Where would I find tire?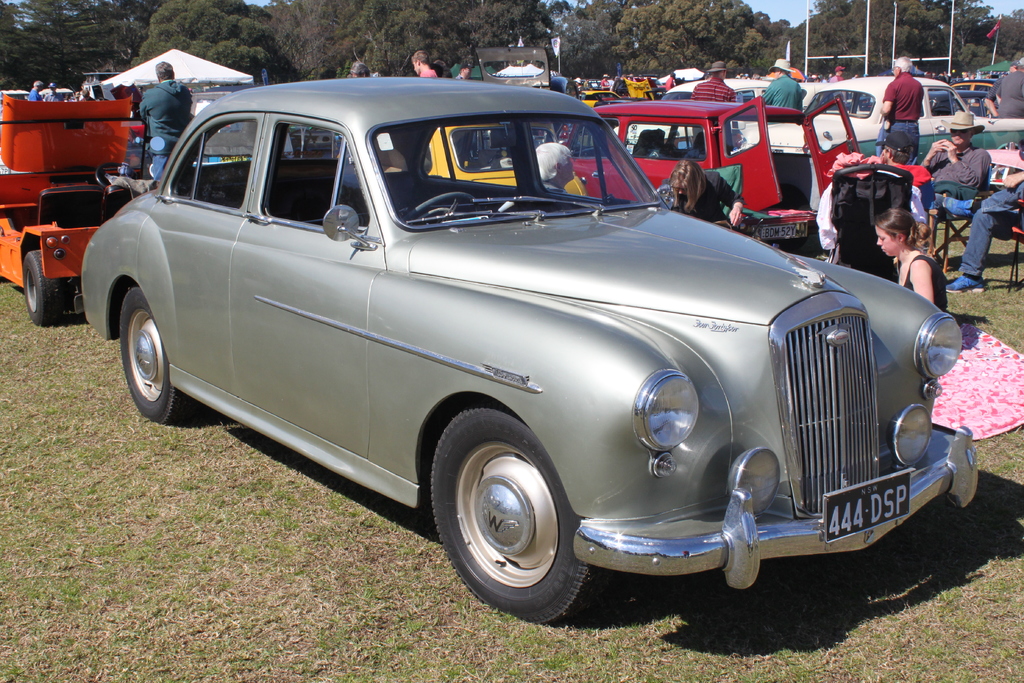
At bbox(643, 142, 675, 160).
